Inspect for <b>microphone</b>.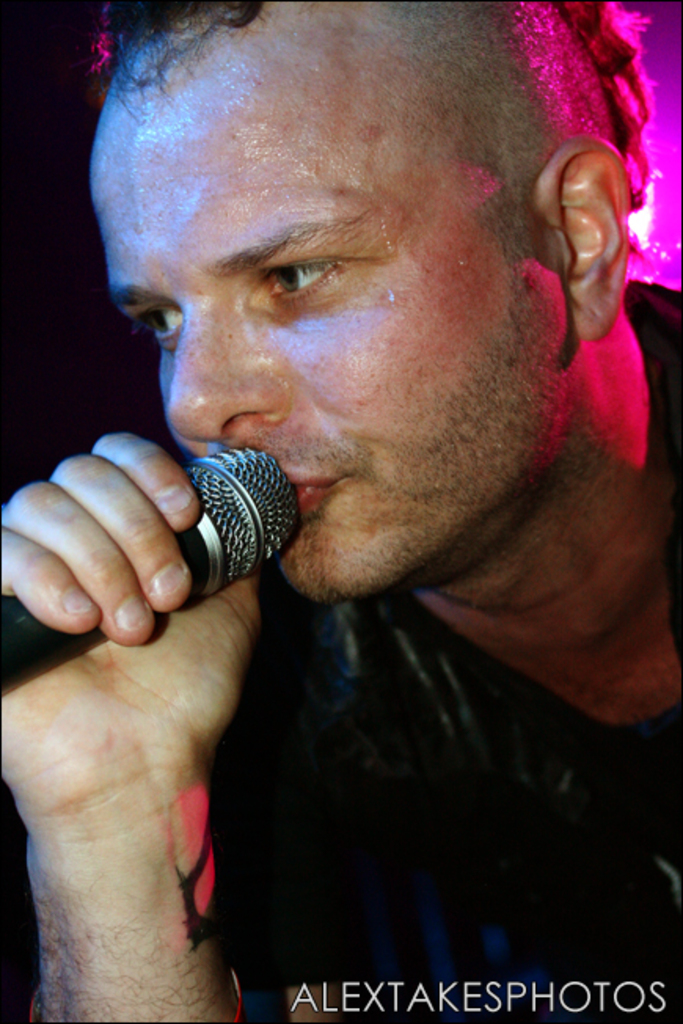
Inspection: bbox=[0, 451, 297, 686].
